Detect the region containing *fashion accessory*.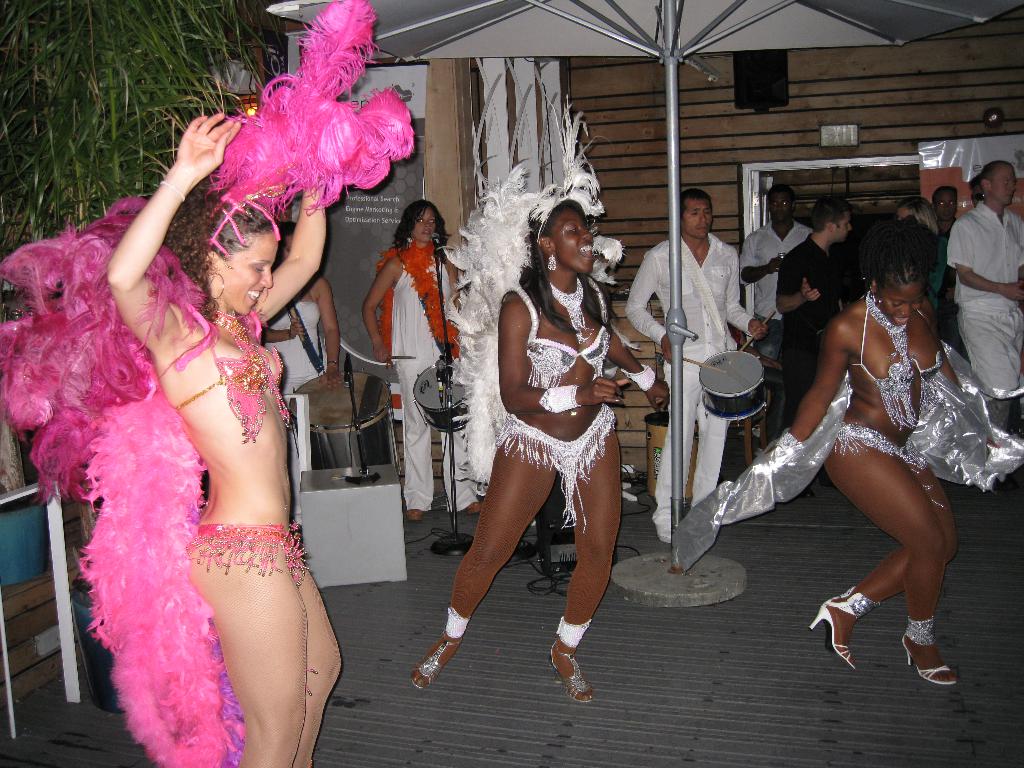
pyautogui.locateOnScreen(539, 387, 580, 415).
